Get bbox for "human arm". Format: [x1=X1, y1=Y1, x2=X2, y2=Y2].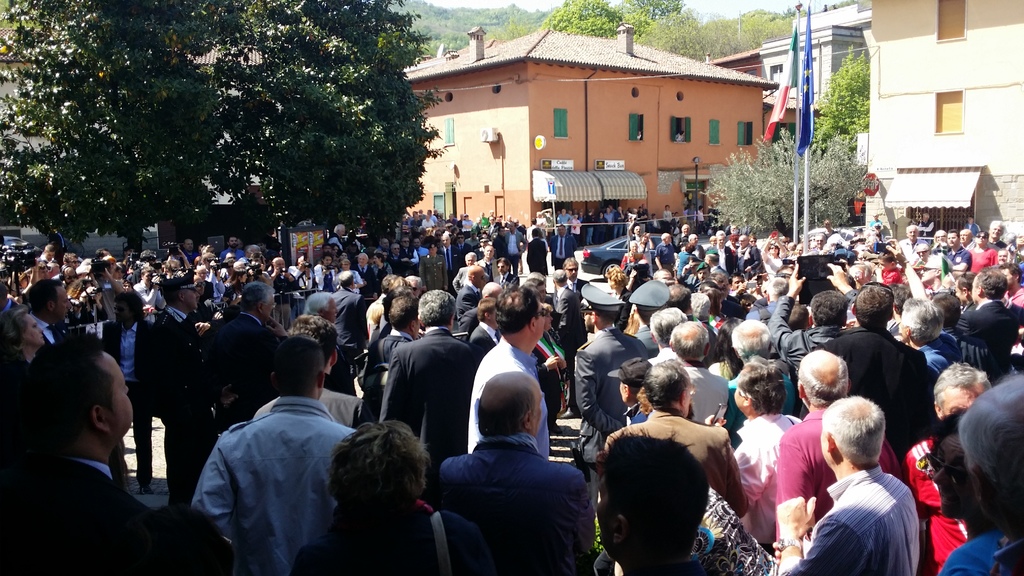
[x1=767, y1=261, x2=803, y2=361].
